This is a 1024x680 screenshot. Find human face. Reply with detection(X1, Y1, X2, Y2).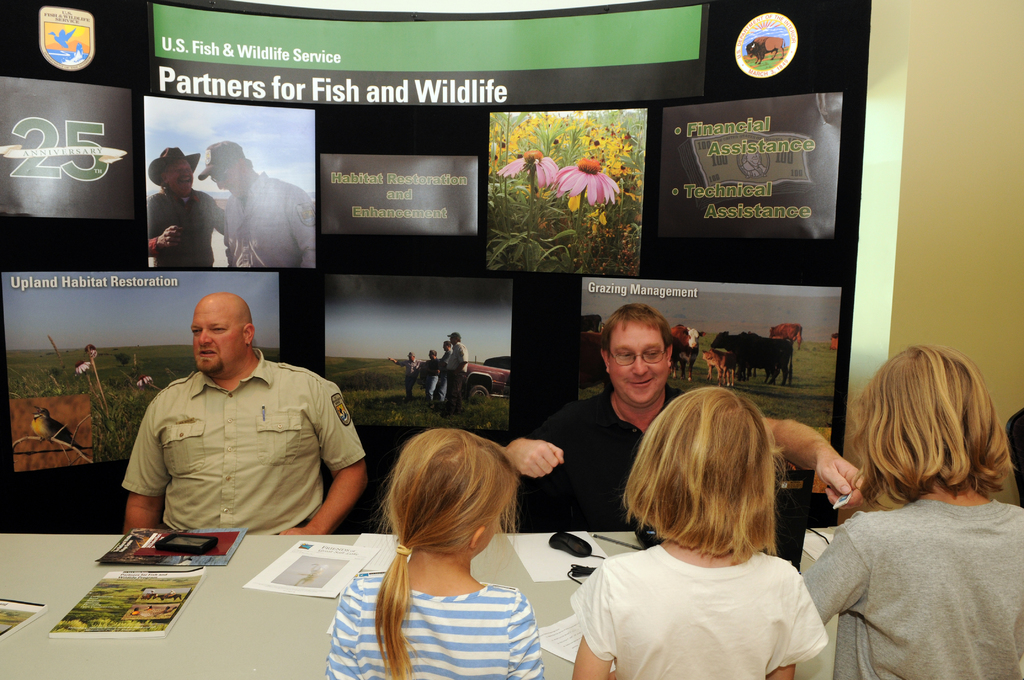
detection(210, 165, 251, 200).
